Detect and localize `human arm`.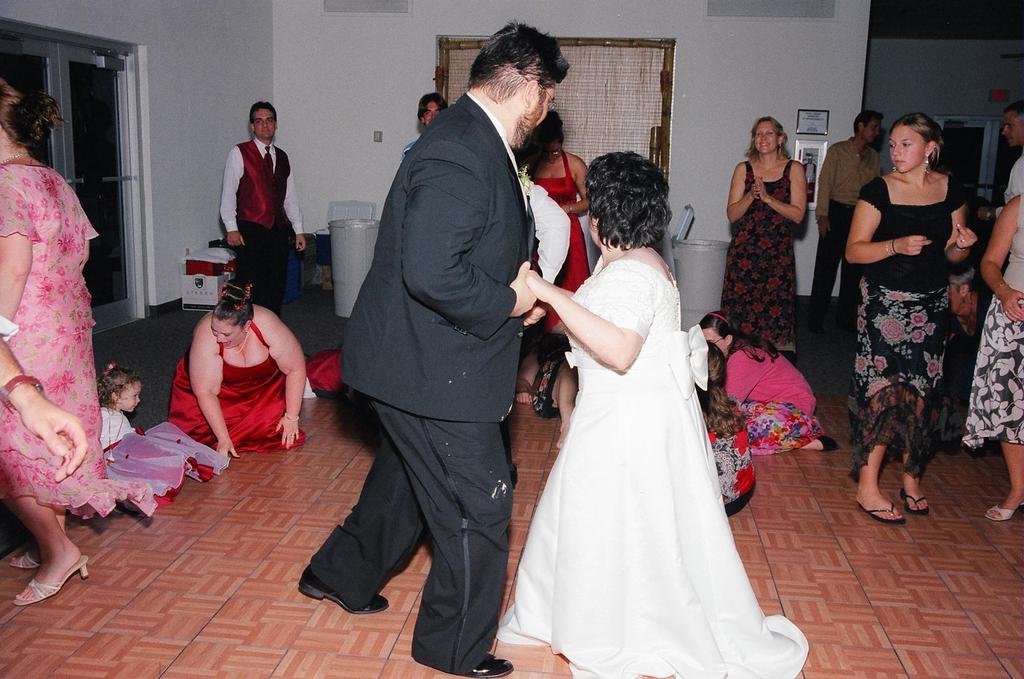
Localized at box=[402, 161, 544, 326].
